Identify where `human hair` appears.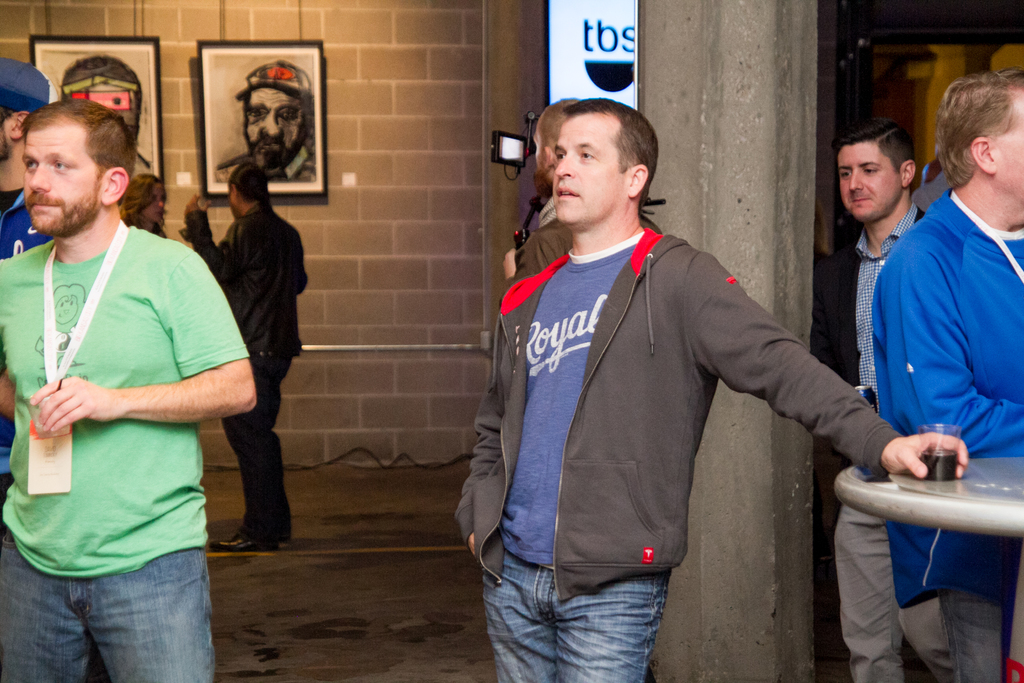
Appears at <bbox>998, 65, 1023, 88</bbox>.
